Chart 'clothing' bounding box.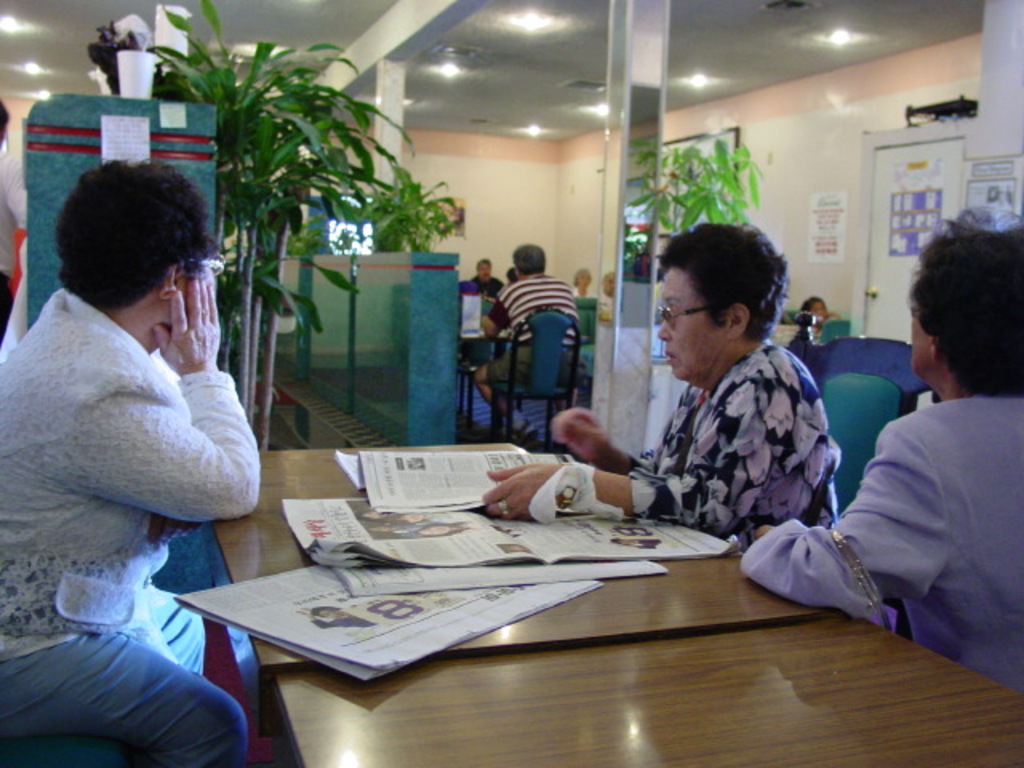
Charted: (x1=496, y1=270, x2=579, y2=397).
